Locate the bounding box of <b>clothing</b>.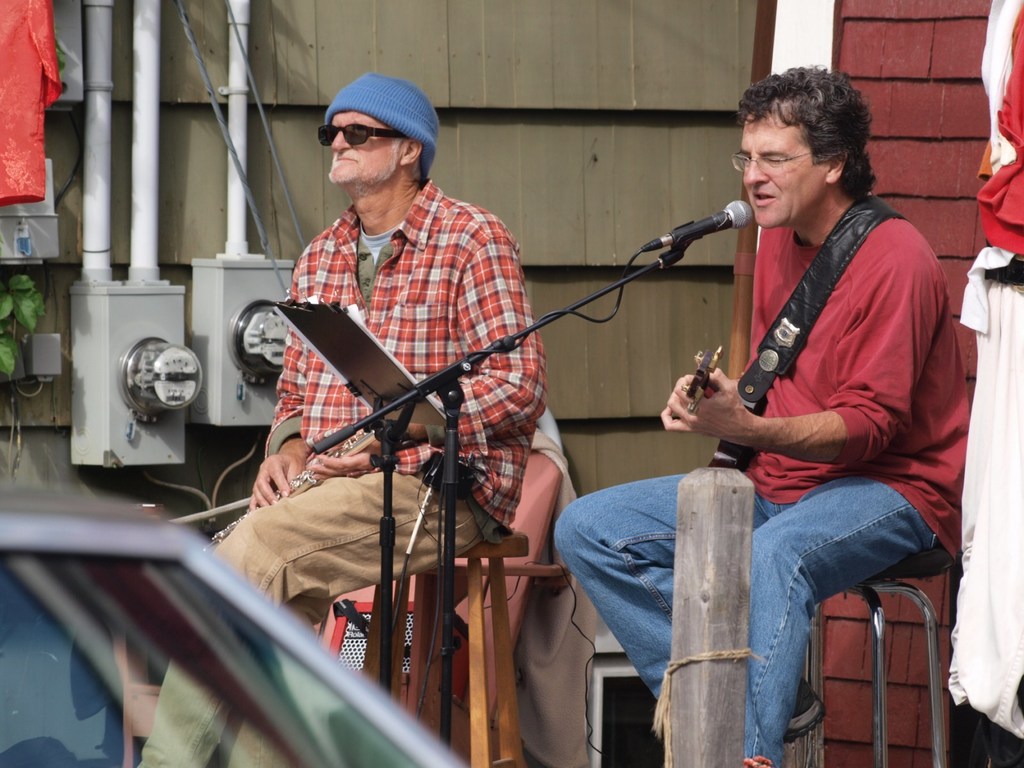
Bounding box: {"x1": 230, "y1": 121, "x2": 535, "y2": 672}.
